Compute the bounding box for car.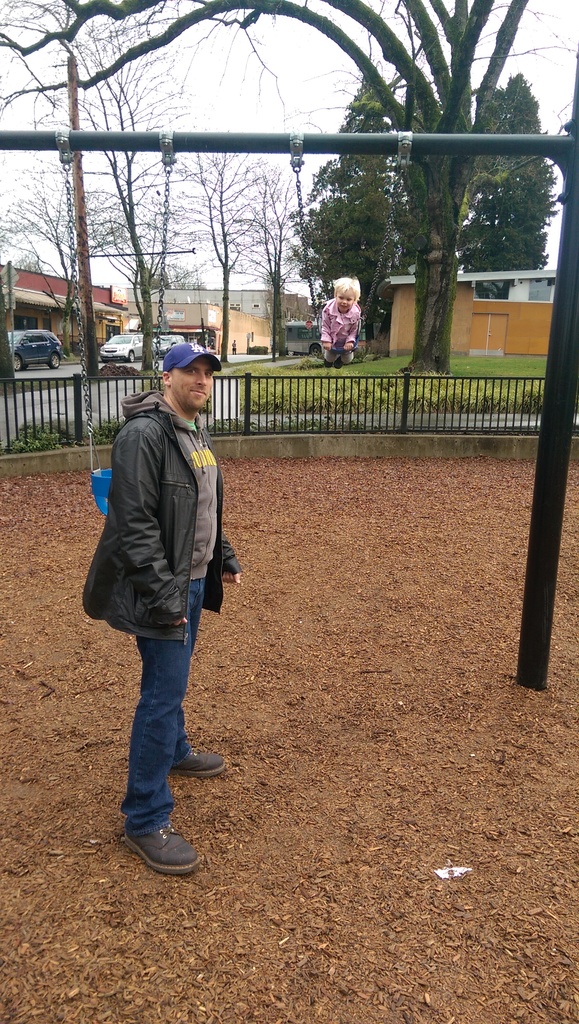
bbox=(100, 333, 143, 362).
